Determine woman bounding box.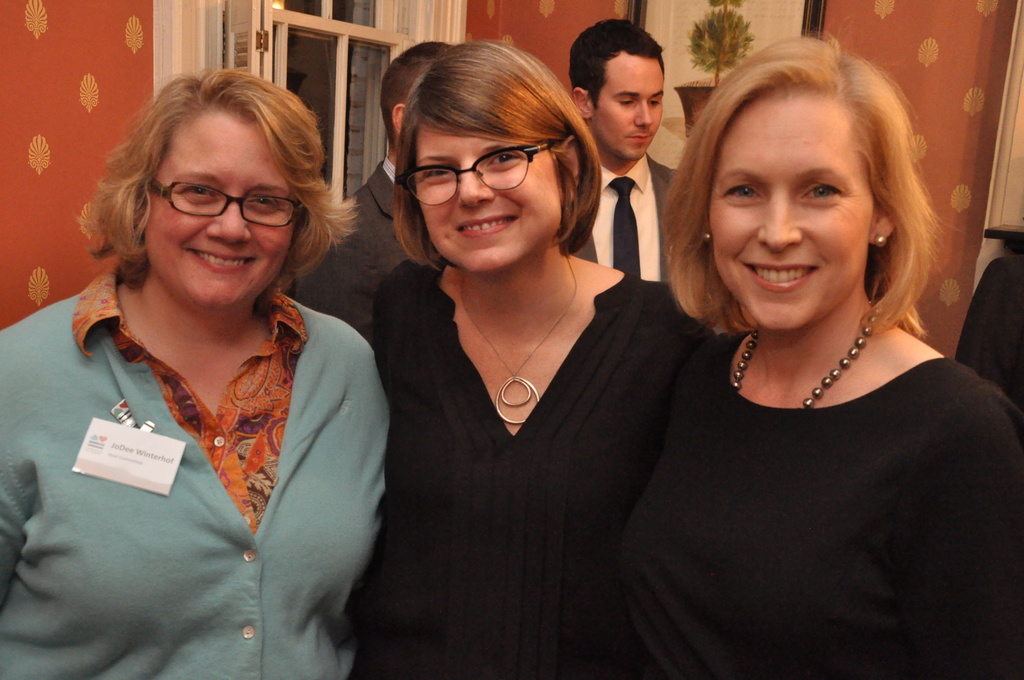
Determined: region(12, 56, 413, 676).
